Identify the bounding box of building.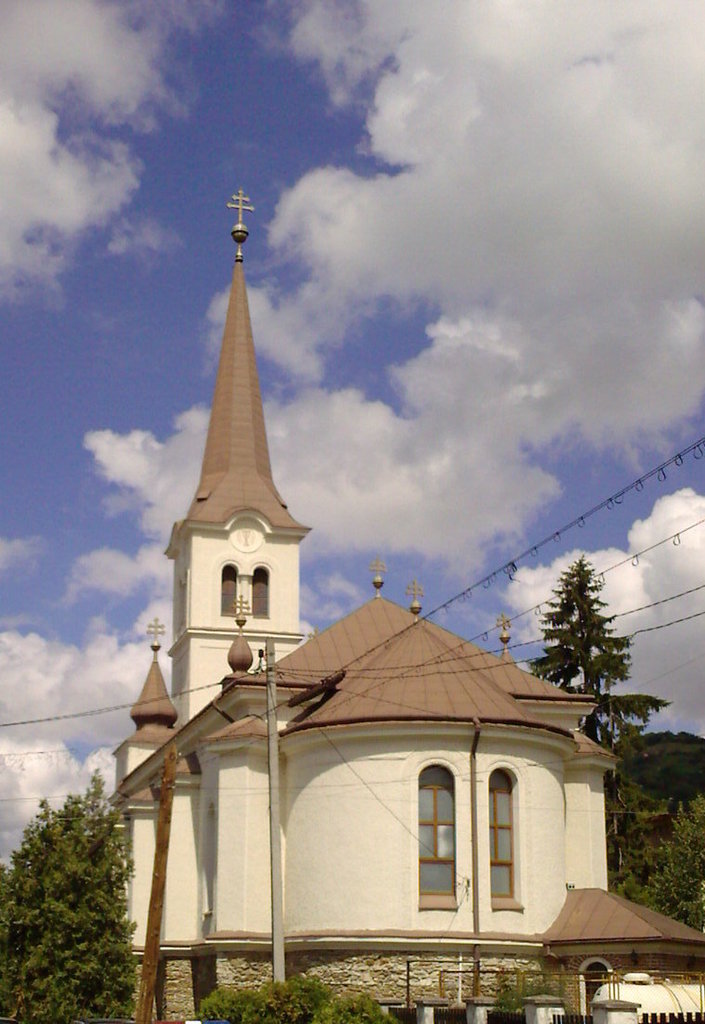
select_region(107, 194, 704, 1023).
